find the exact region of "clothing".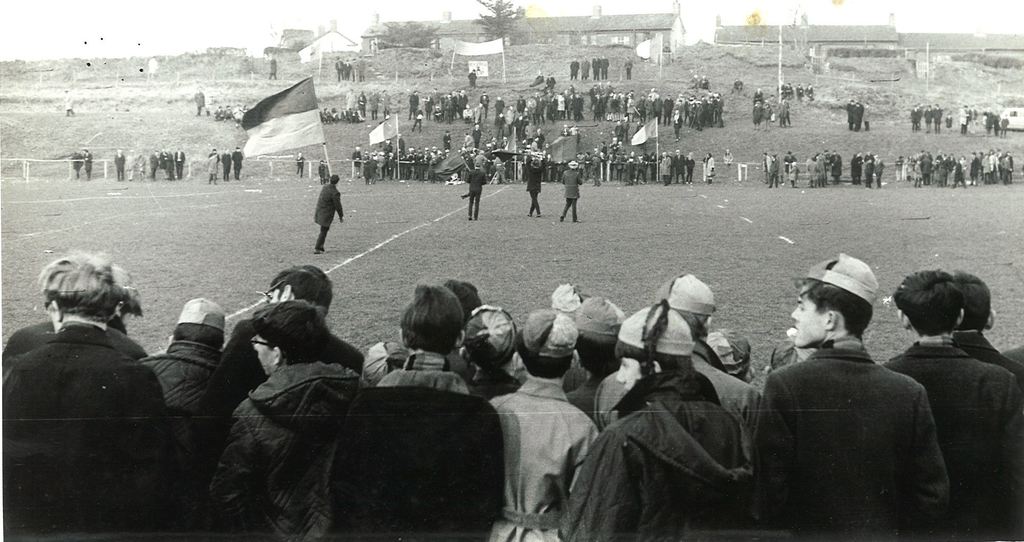
Exact region: box(269, 60, 277, 78).
